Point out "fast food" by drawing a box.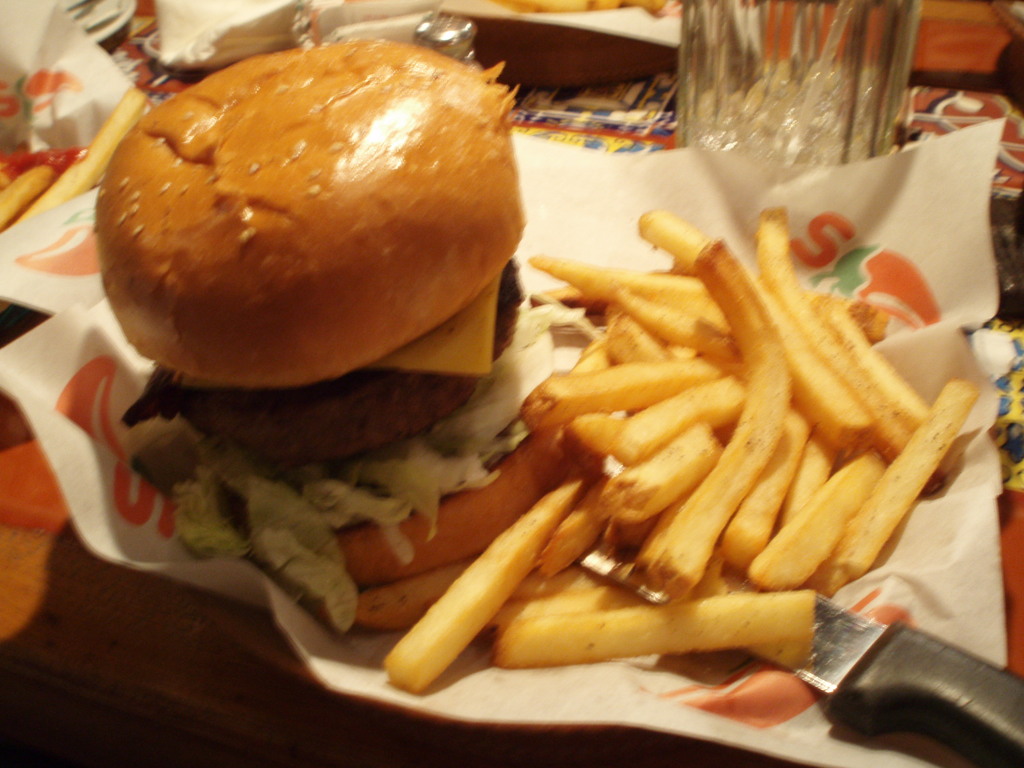
(1, 164, 55, 225).
